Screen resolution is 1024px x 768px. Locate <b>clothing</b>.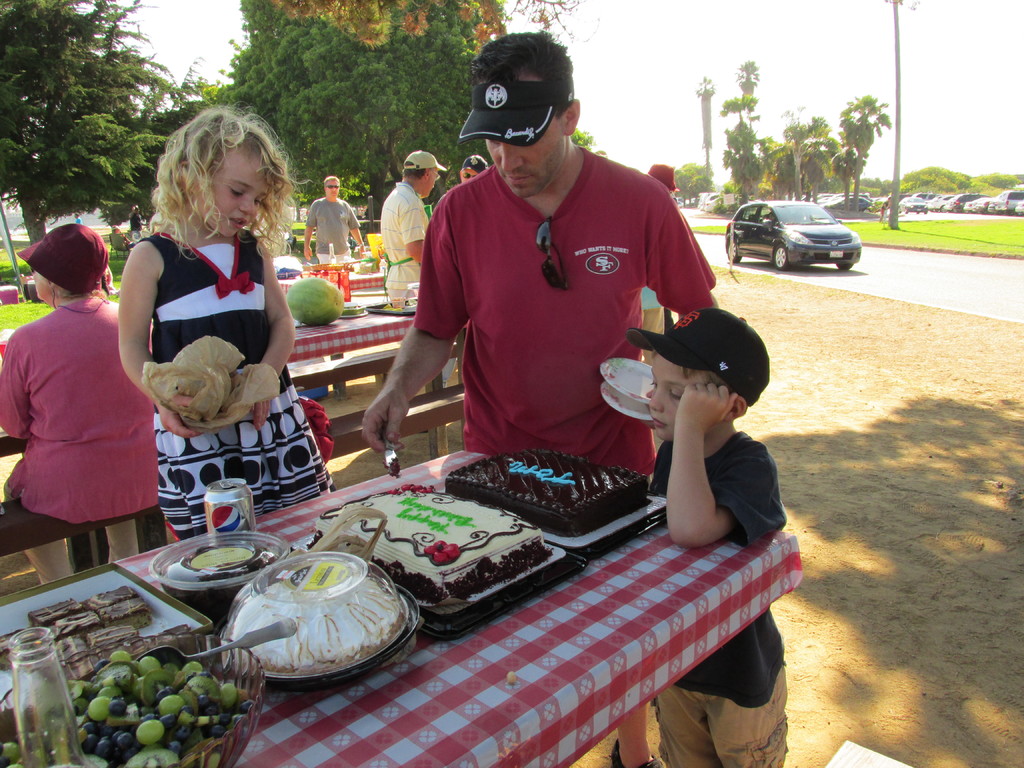
(left=648, top=422, right=796, bottom=767).
